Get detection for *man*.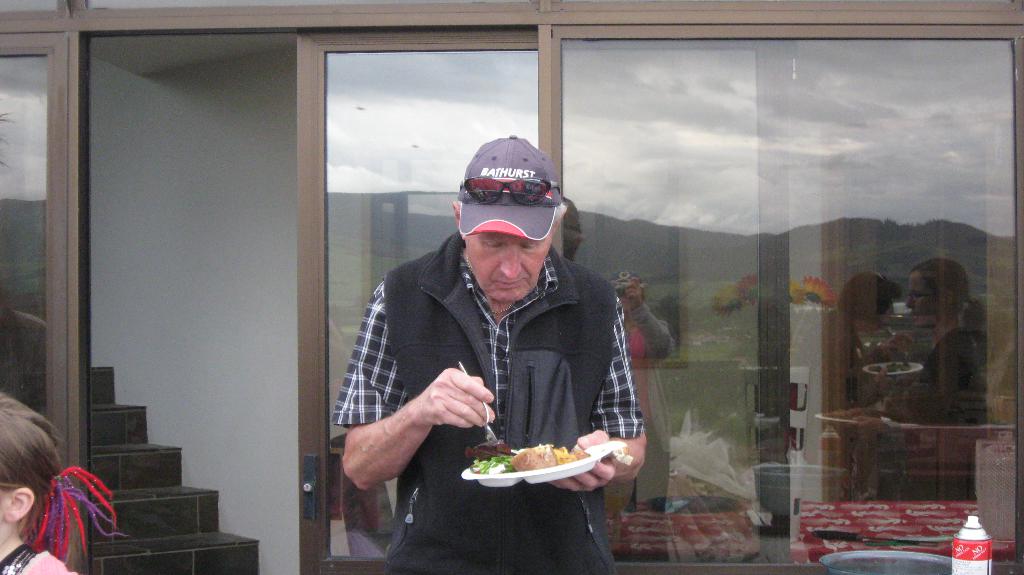
Detection: {"x1": 340, "y1": 131, "x2": 640, "y2": 574}.
